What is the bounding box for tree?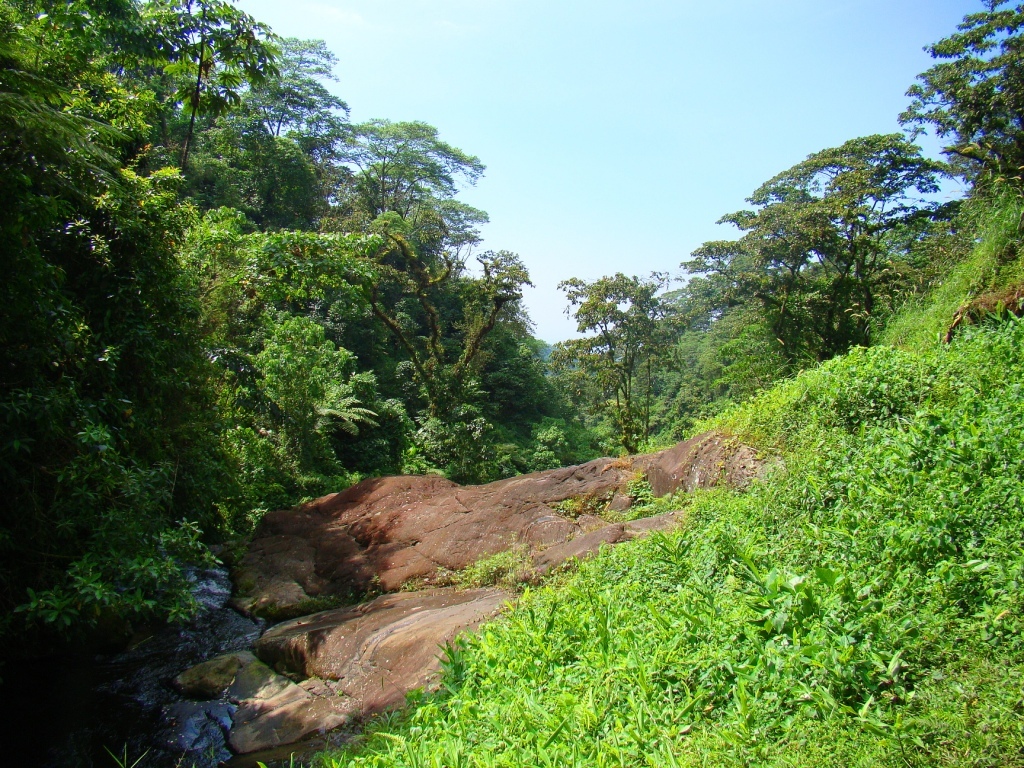
20, 28, 322, 668.
